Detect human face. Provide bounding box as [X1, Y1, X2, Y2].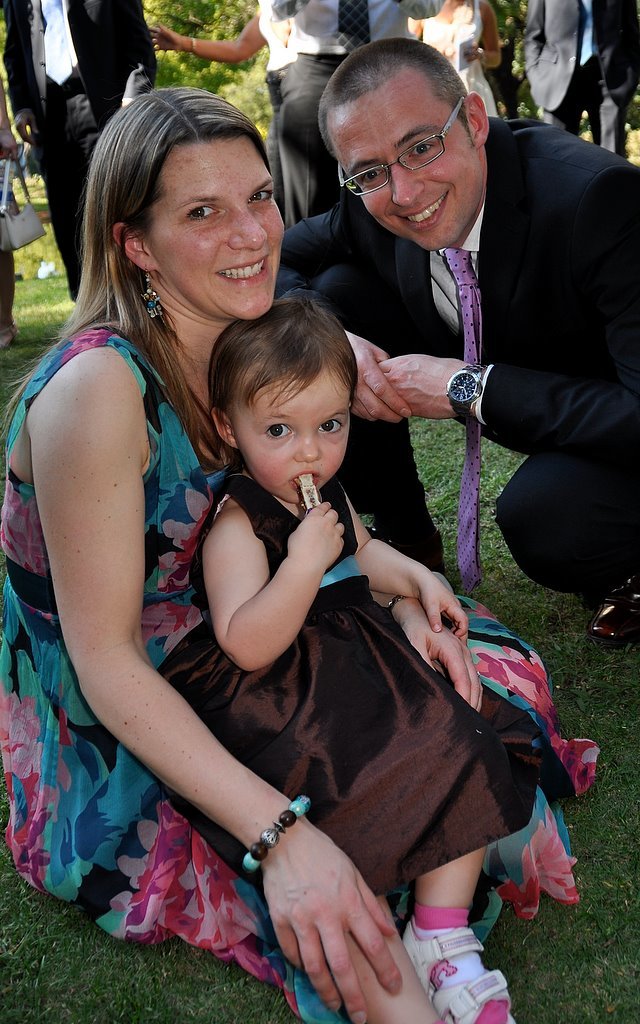
[148, 141, 283, 313].
